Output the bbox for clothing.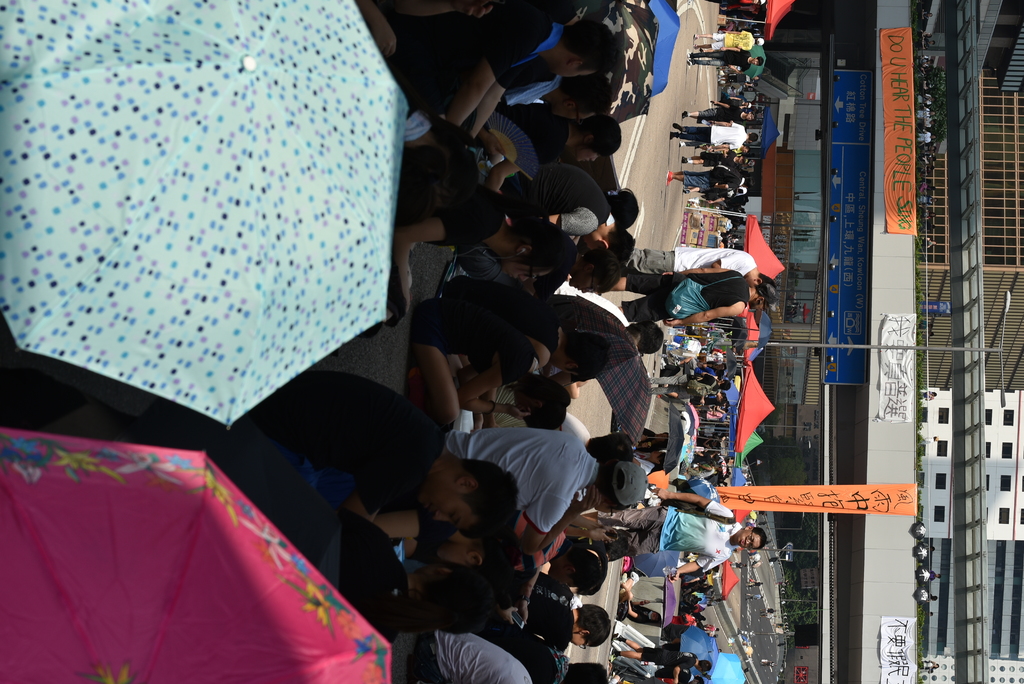
pyautogui.locateOnScreen(525, 581, 572, 658).
